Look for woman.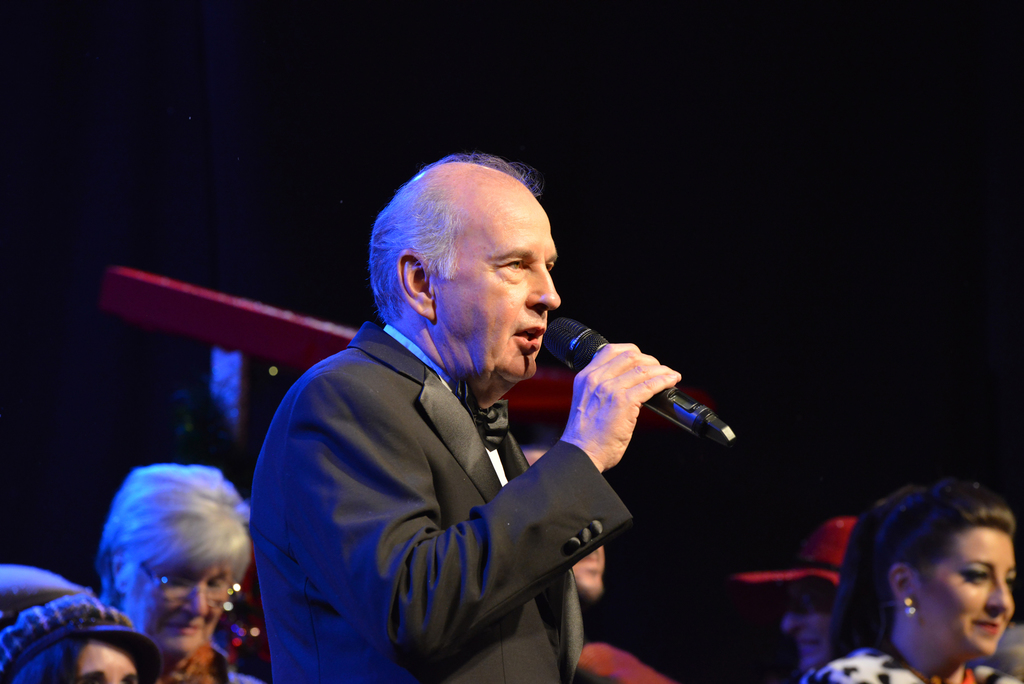
Found: [x1=98, y1=462, x2=254, y2=683].
